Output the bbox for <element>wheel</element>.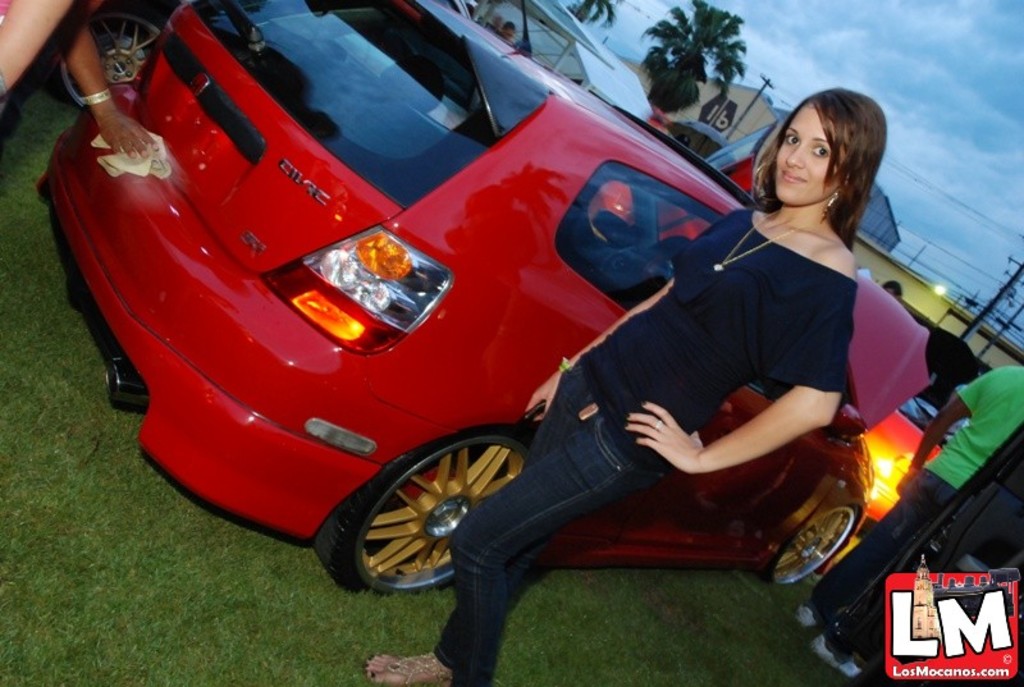
region(760, 500, 861, 586).
